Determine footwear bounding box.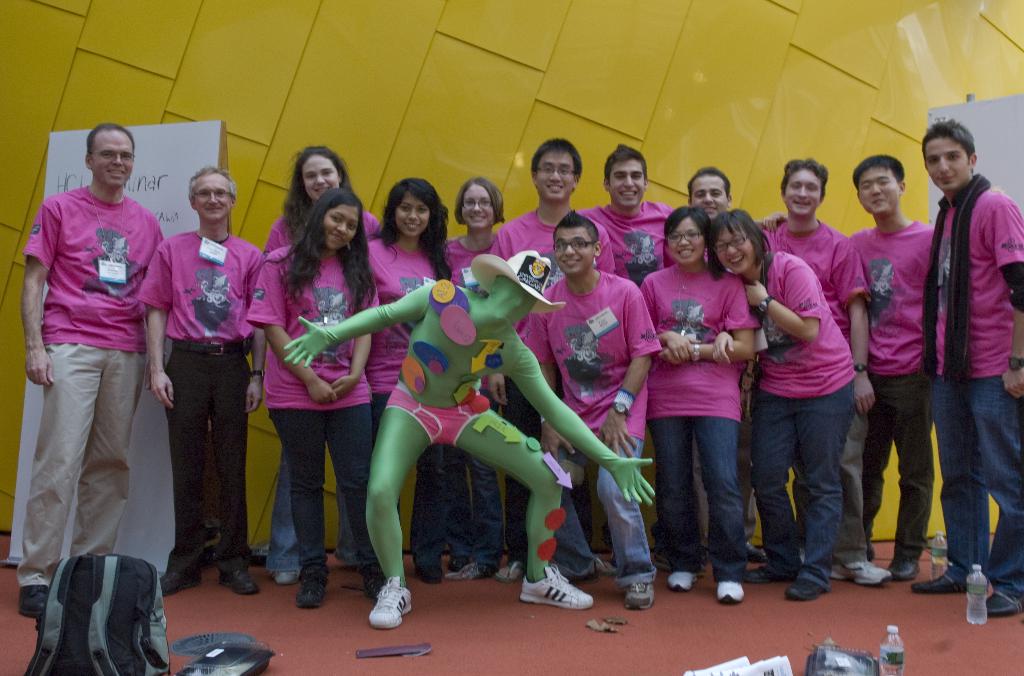
Determined: (662,570,692,594).
